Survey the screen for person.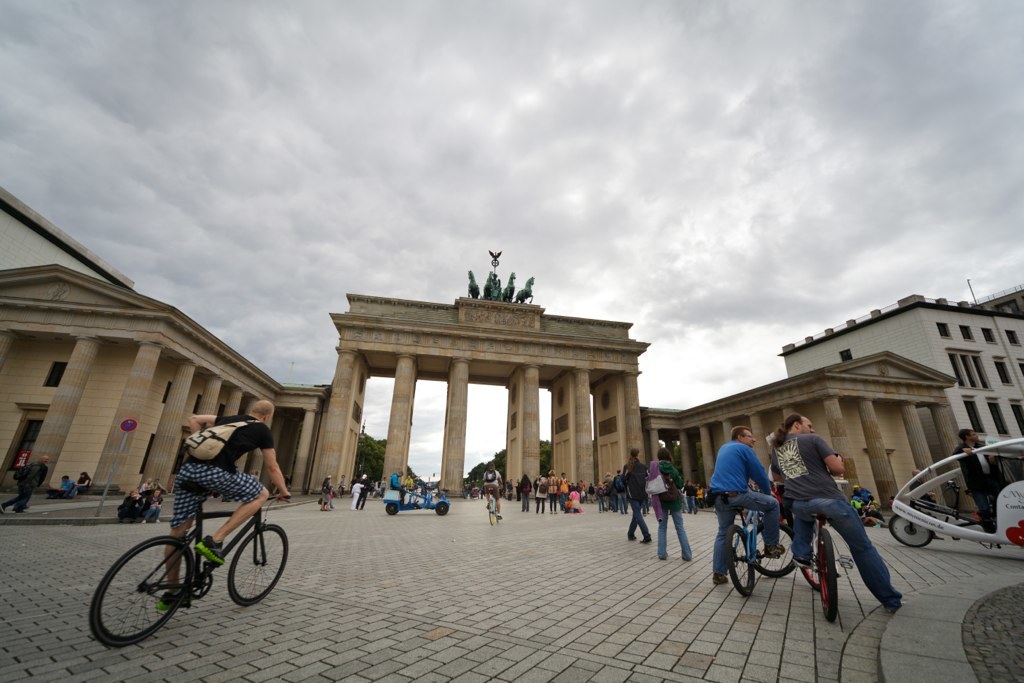
Survey found: [x1=625, y1=450, x2=655, y2=544].
